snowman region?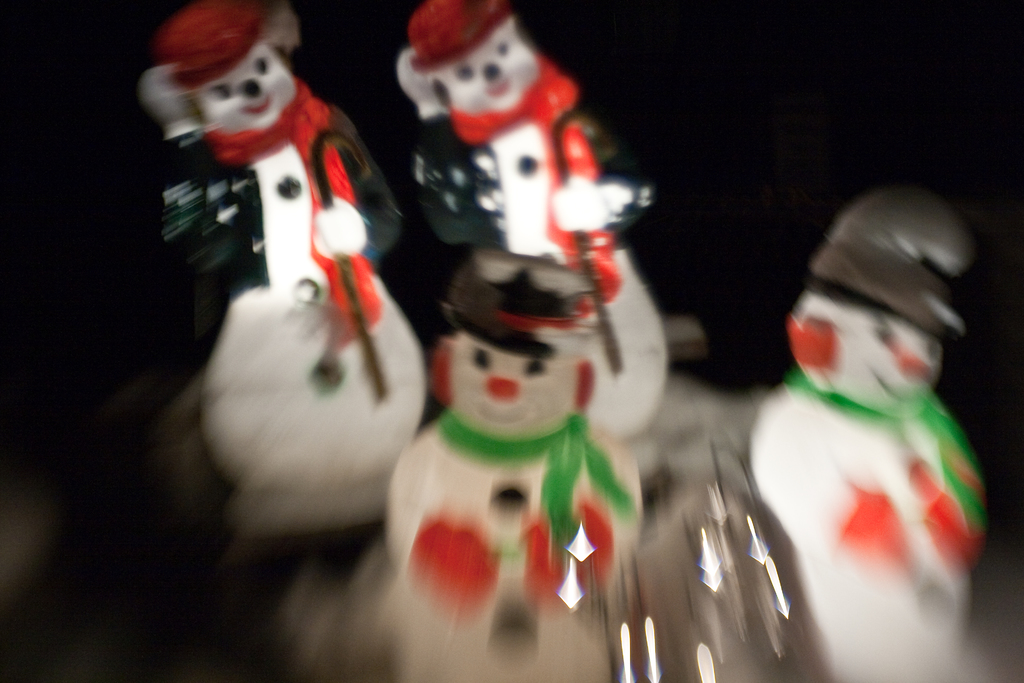
396, 0, 681, 440
